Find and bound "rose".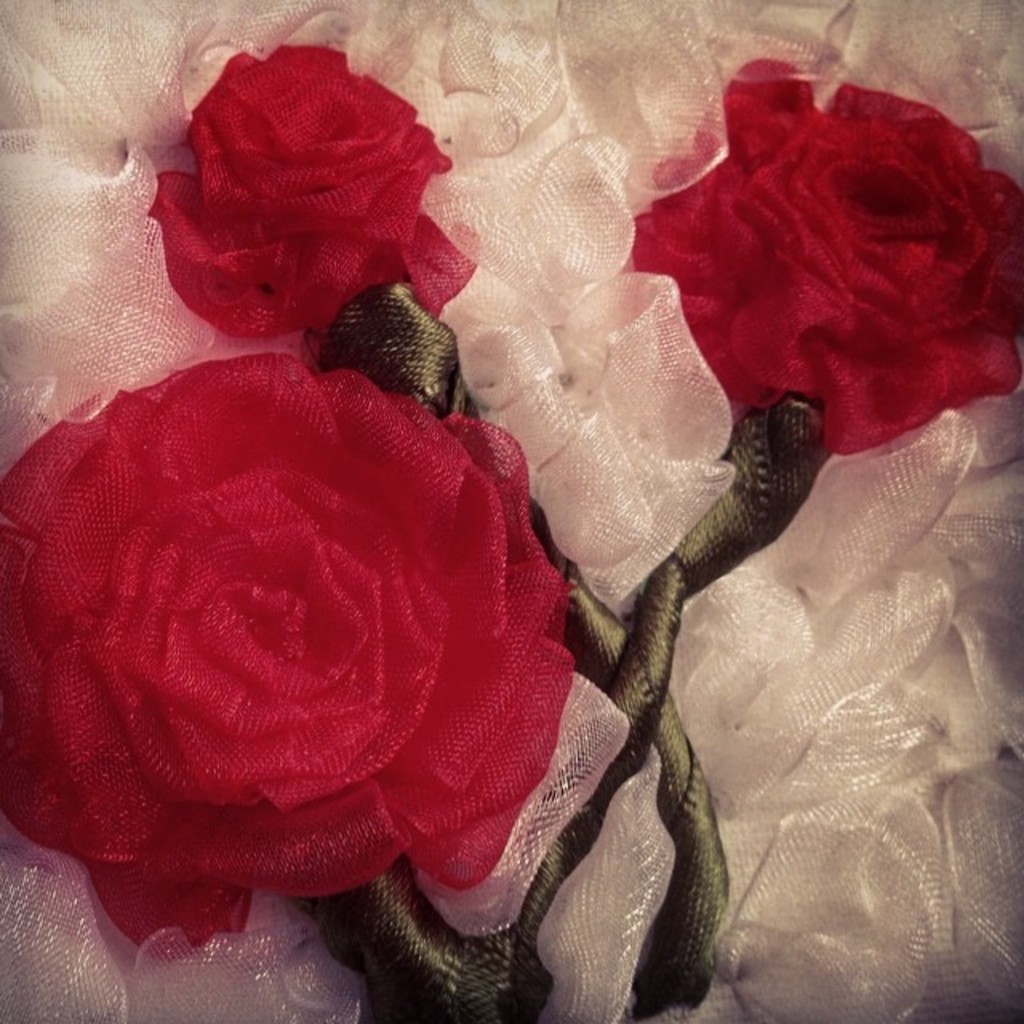
Bound: 149, 48, 474, 338.
